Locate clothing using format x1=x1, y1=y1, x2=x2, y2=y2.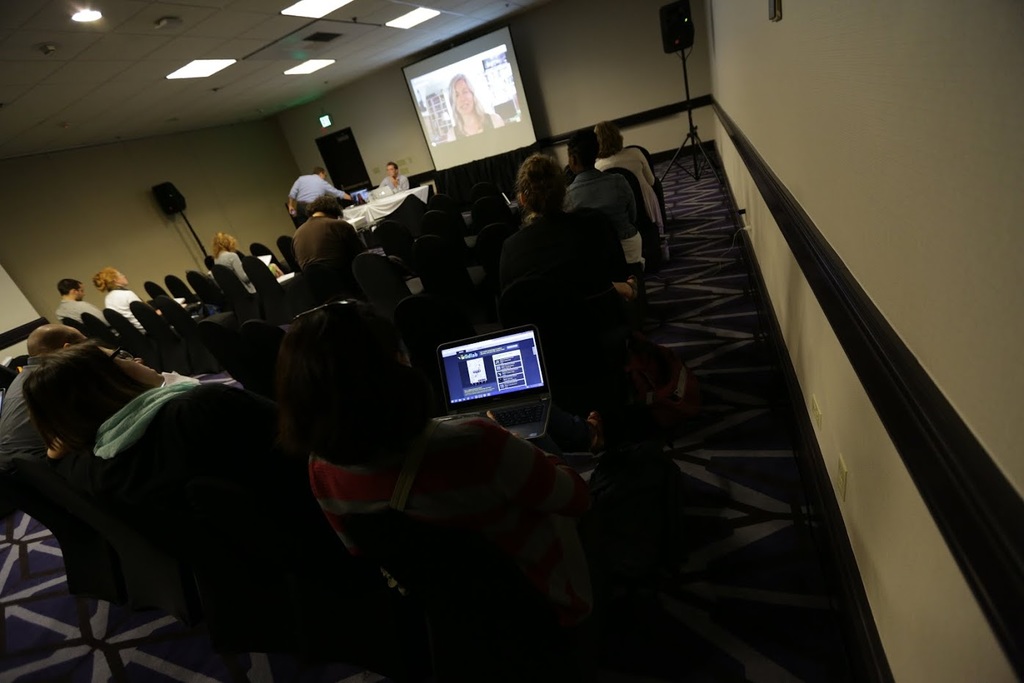
x1=103, y1=290, x2=144, y2=335.
